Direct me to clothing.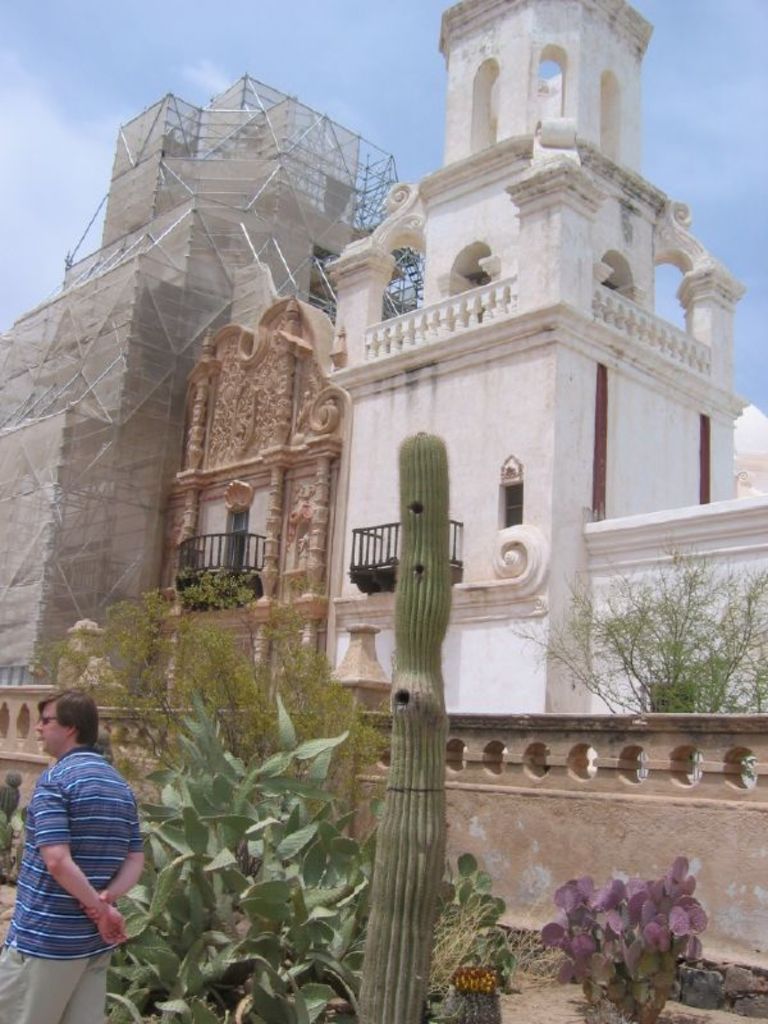
Direction: 36/730/138/955.
